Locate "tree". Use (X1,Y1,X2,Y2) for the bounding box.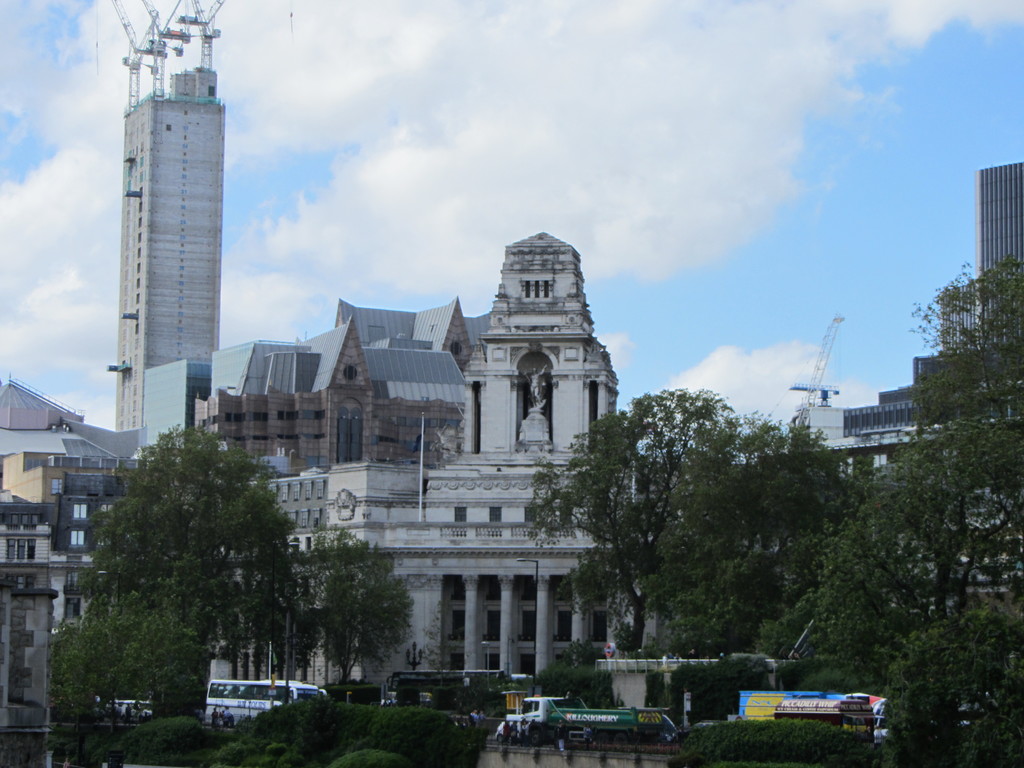
(251,695,349,764).
